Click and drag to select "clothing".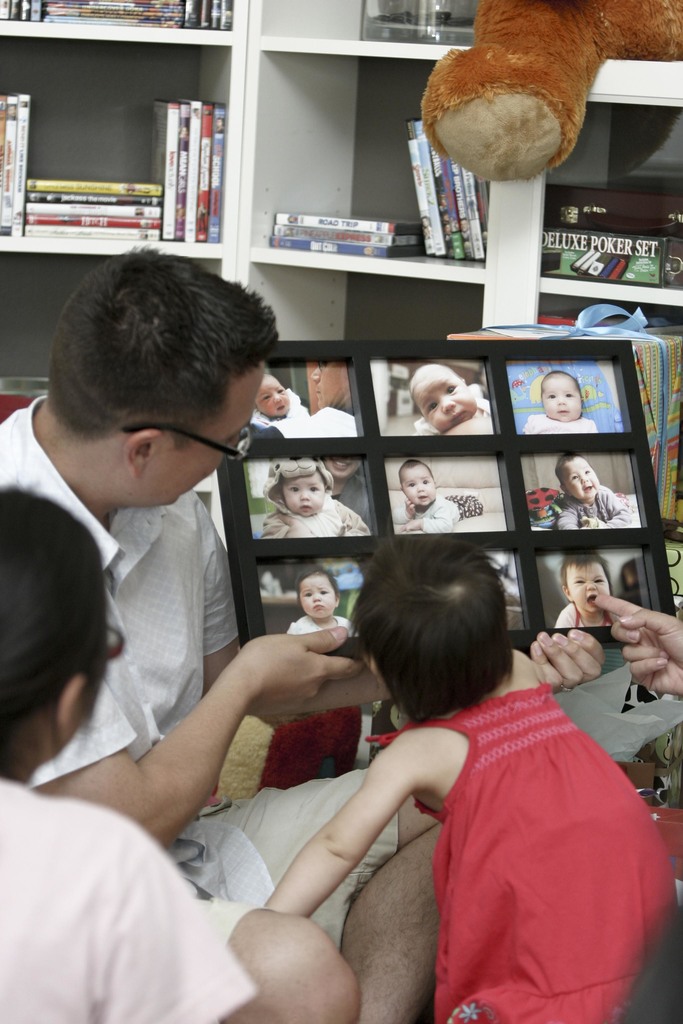
Selection: (408,383,482,444).
